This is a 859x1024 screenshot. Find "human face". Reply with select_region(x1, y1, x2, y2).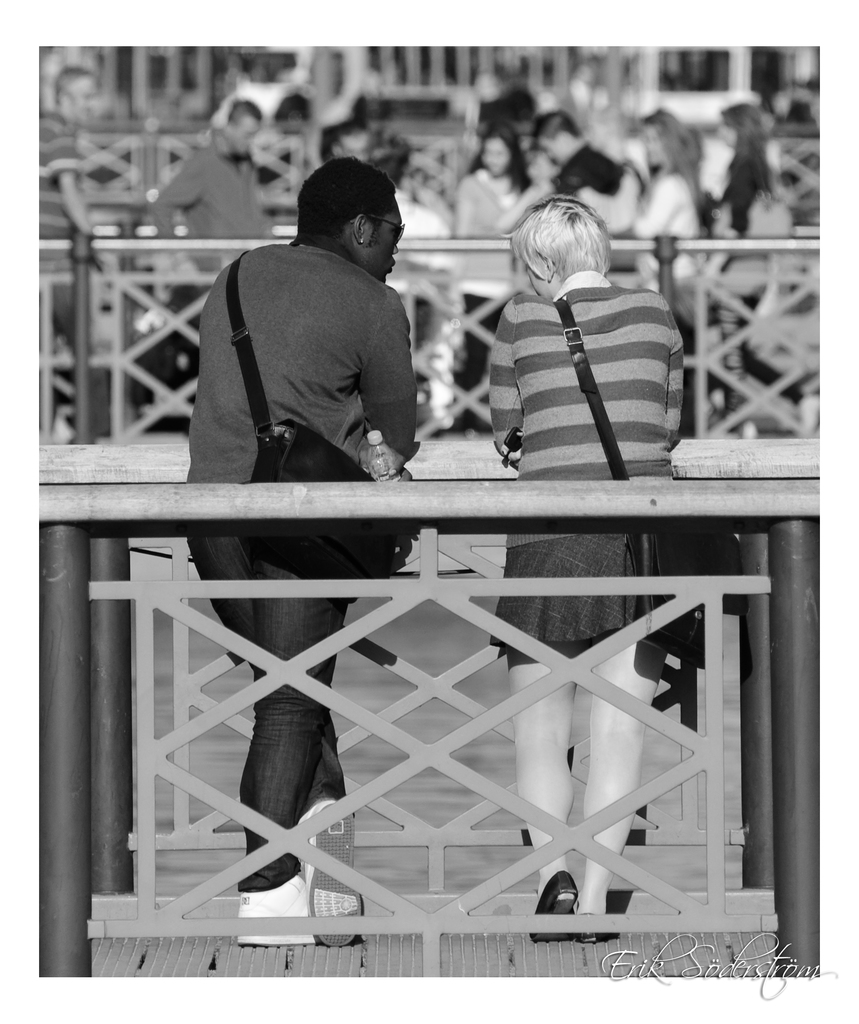
select_region(70, 77, 98, 125).
